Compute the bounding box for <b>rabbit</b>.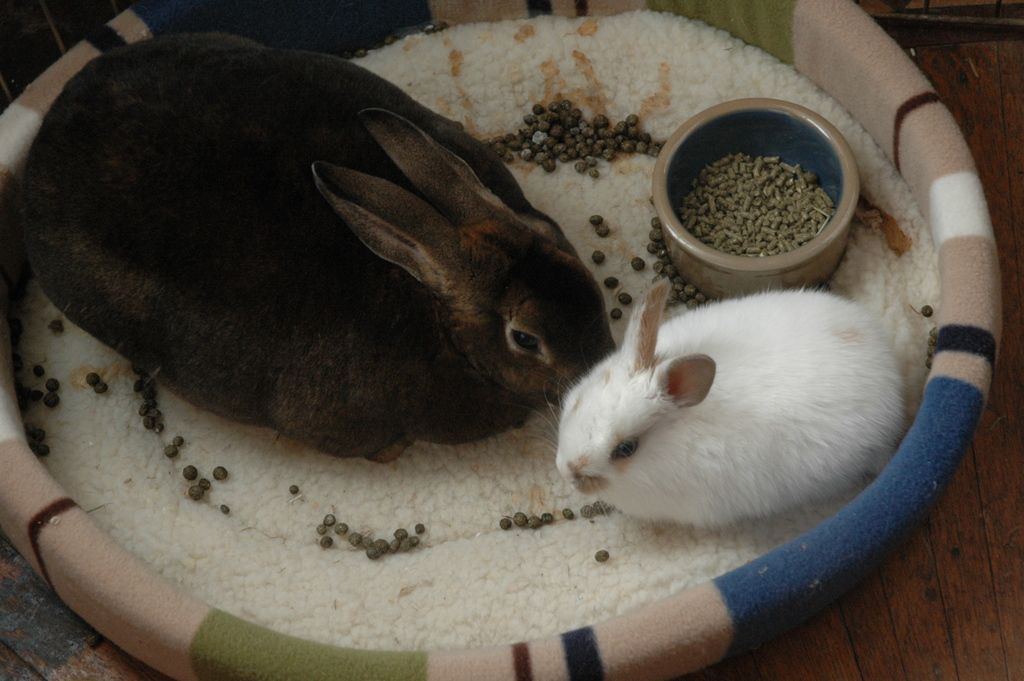
{"left": 541, "top": 275, "right": 912, "bottom": 530}.
